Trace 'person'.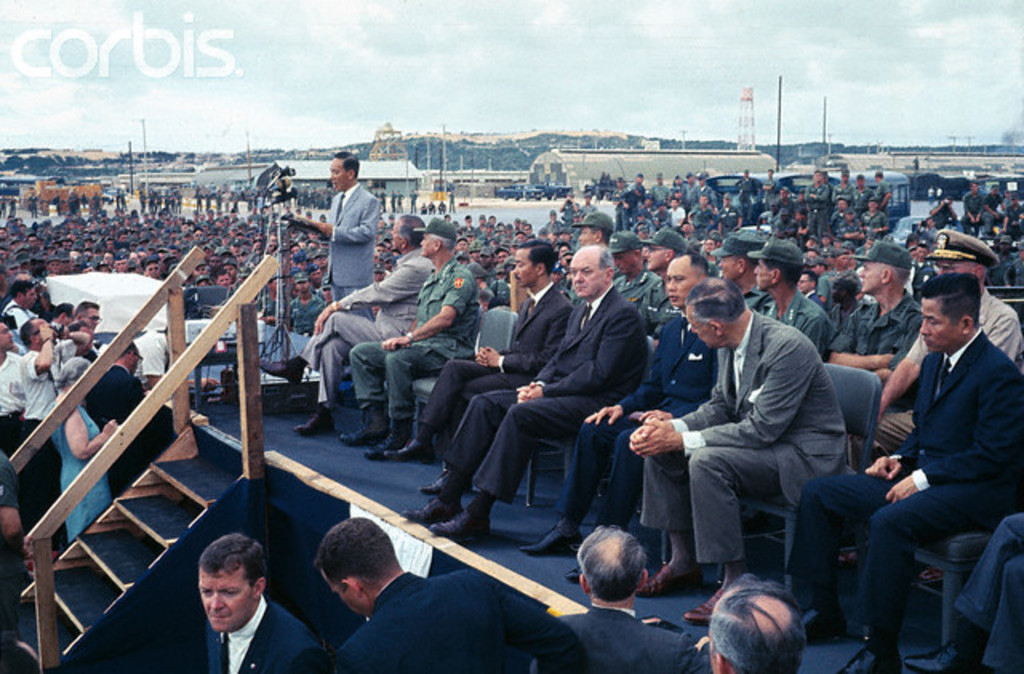
Traced to (202, 527, 312, 672).
